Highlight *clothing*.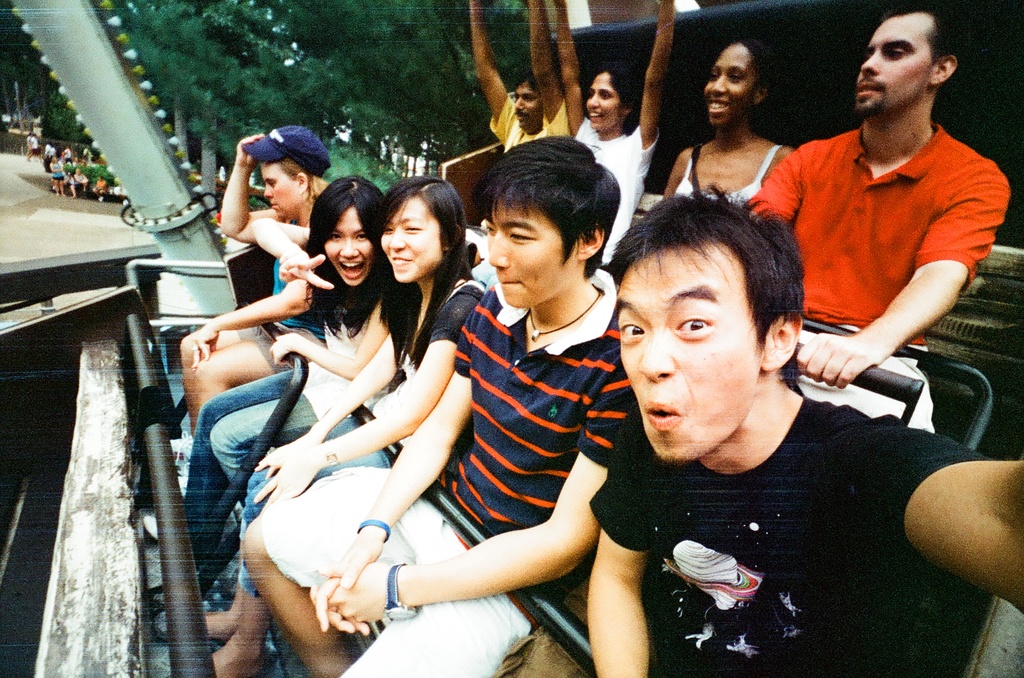
Highlighted region: box=[485, 99, 569, 173].
